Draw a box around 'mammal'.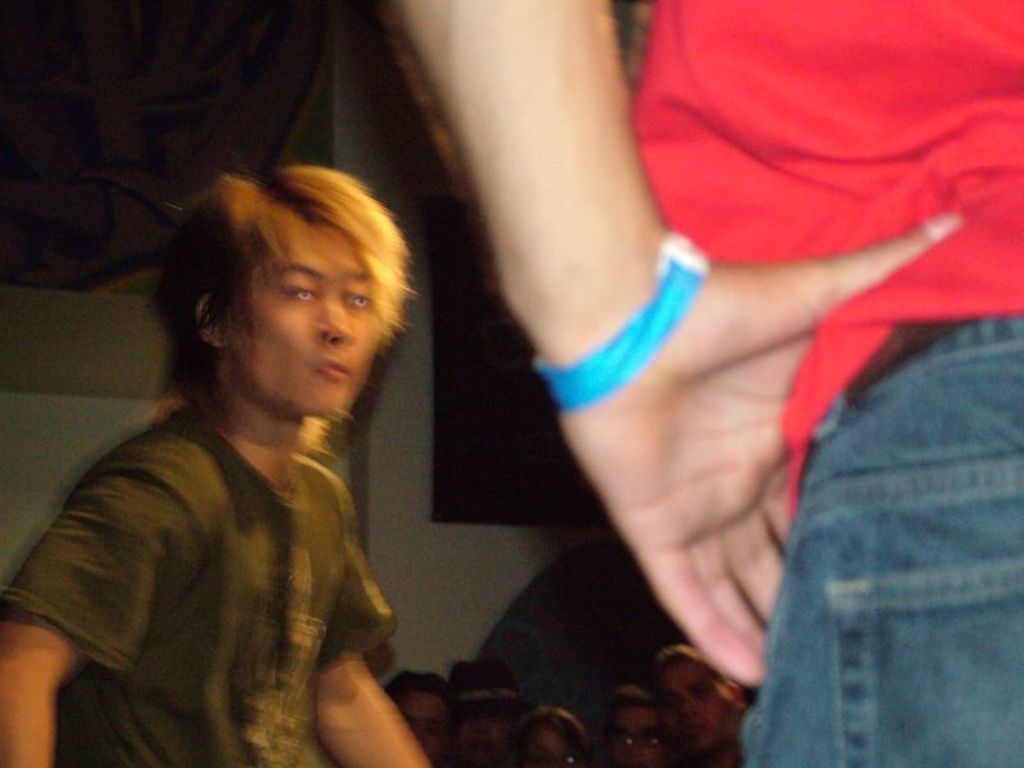
[649, 637, 756, 767].
